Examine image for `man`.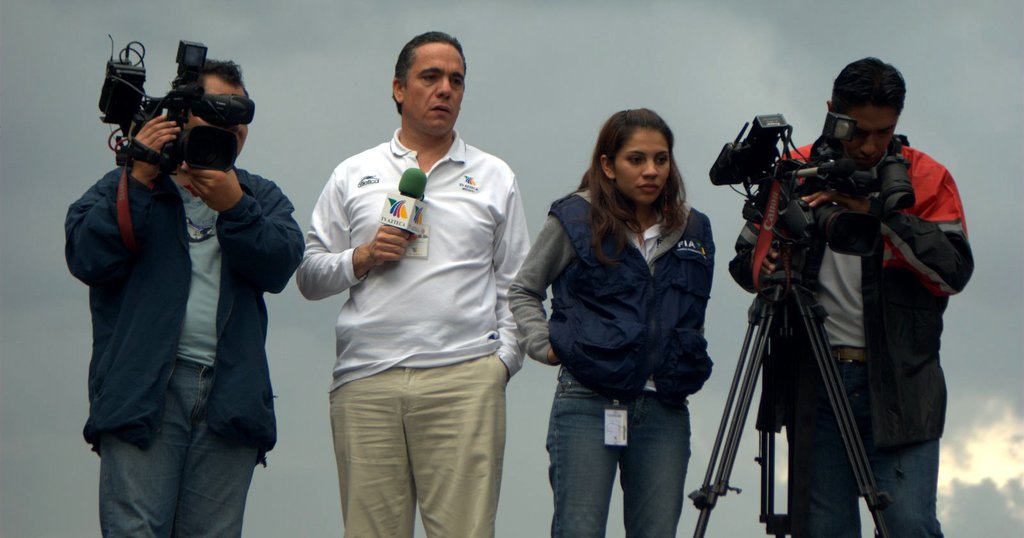
Examination result: 728,57,976,537.
